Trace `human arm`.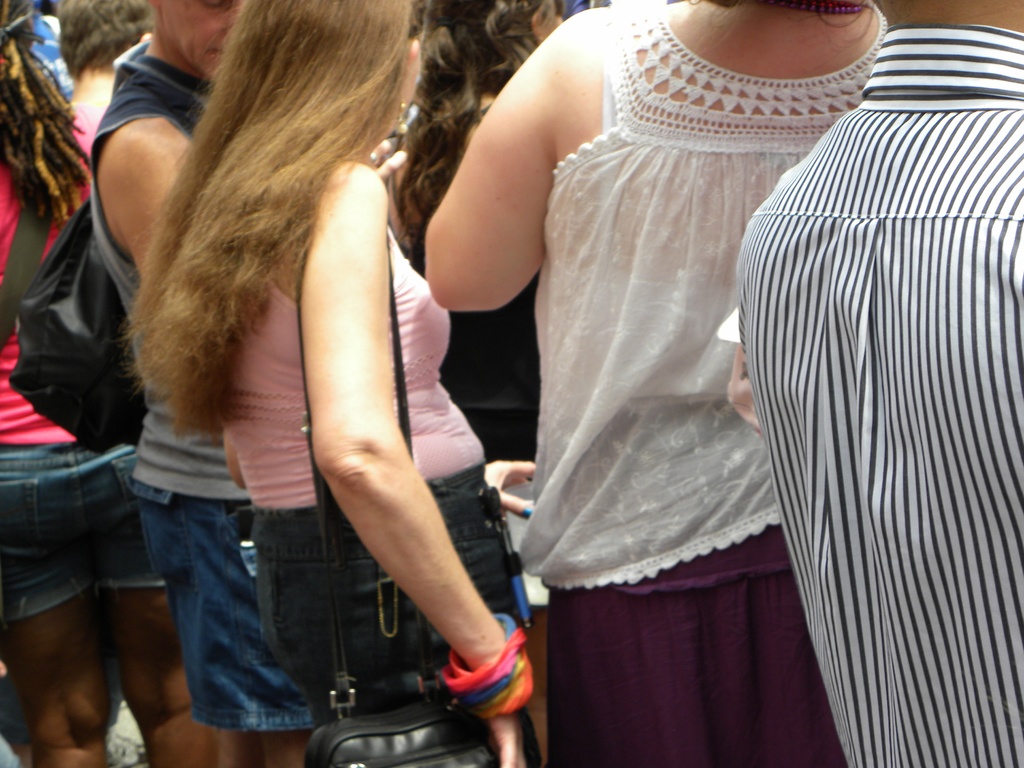
Traced to [x1=111, y1=135, x2=177, y2=281].
